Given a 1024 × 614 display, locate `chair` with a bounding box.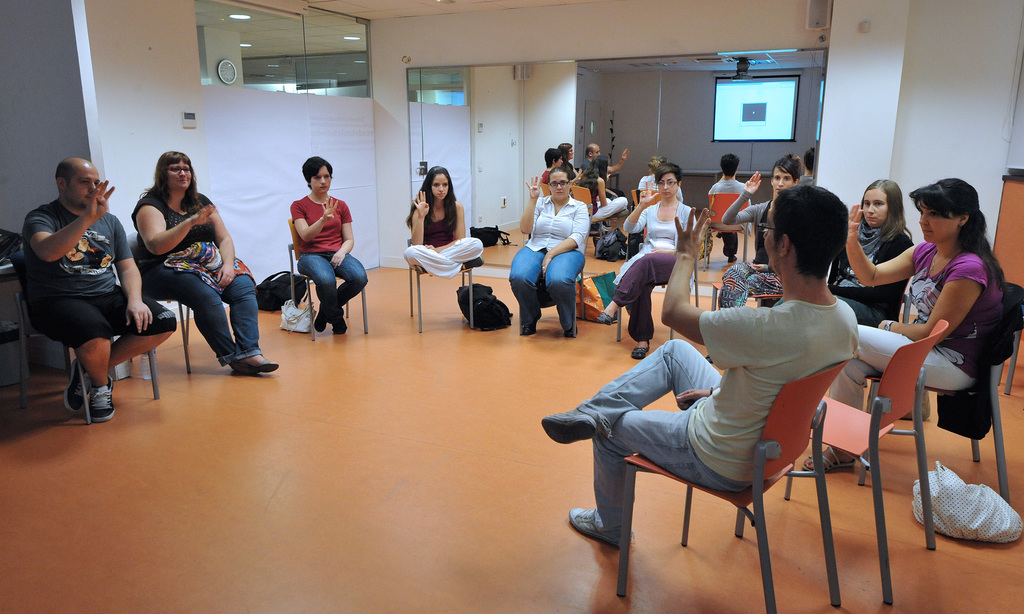
Located: (515, 238, 590, 335).
